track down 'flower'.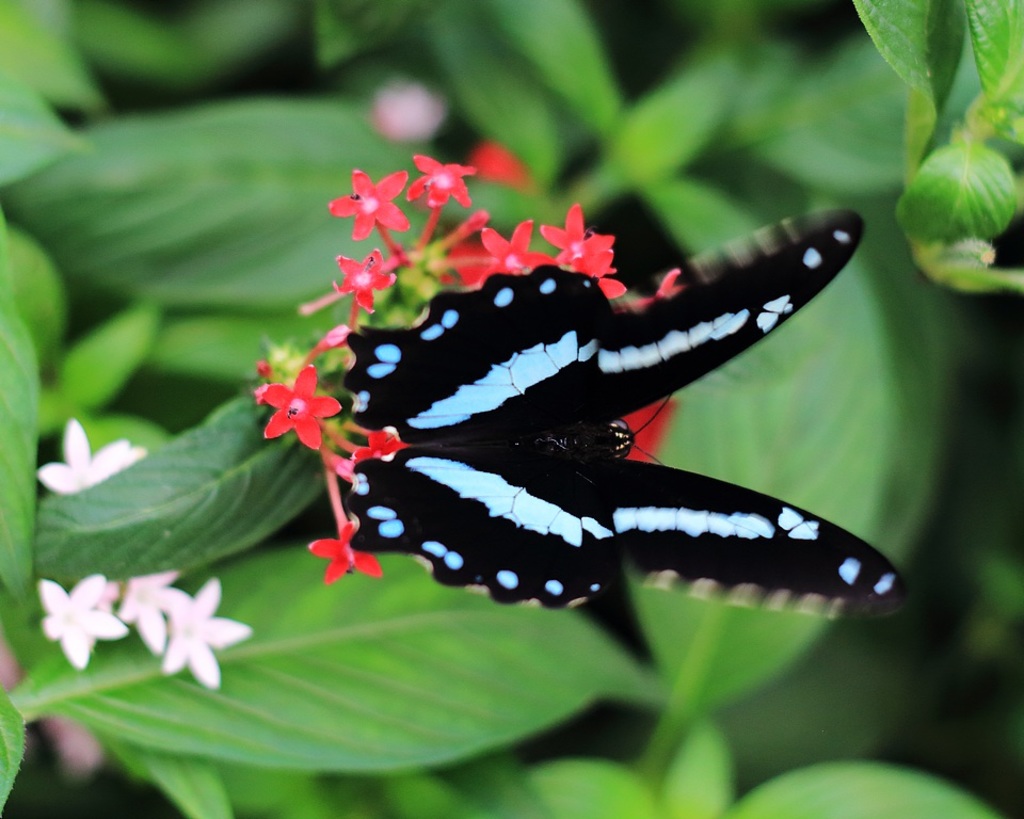
Tracked to (left=586, top=250, right=629, bottom=299).
